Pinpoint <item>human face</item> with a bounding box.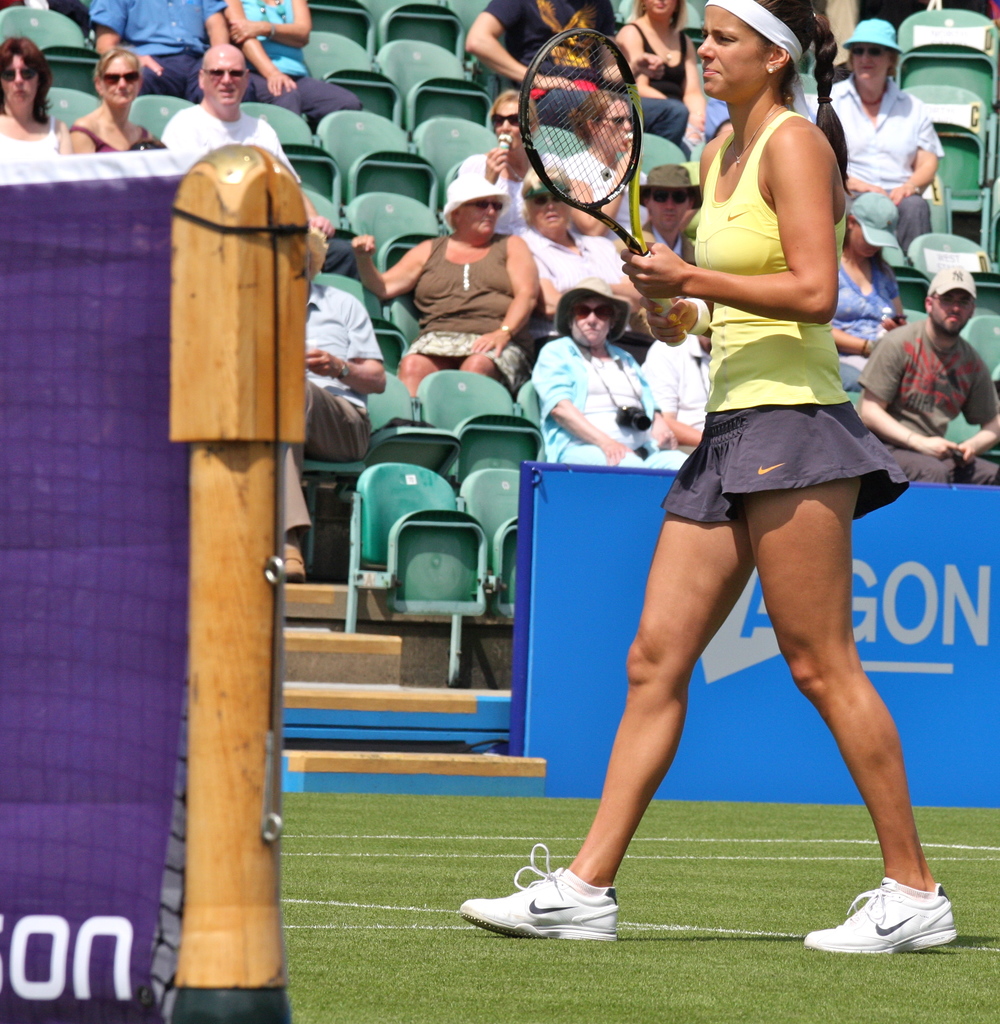
(463, 200, 497, 232).
